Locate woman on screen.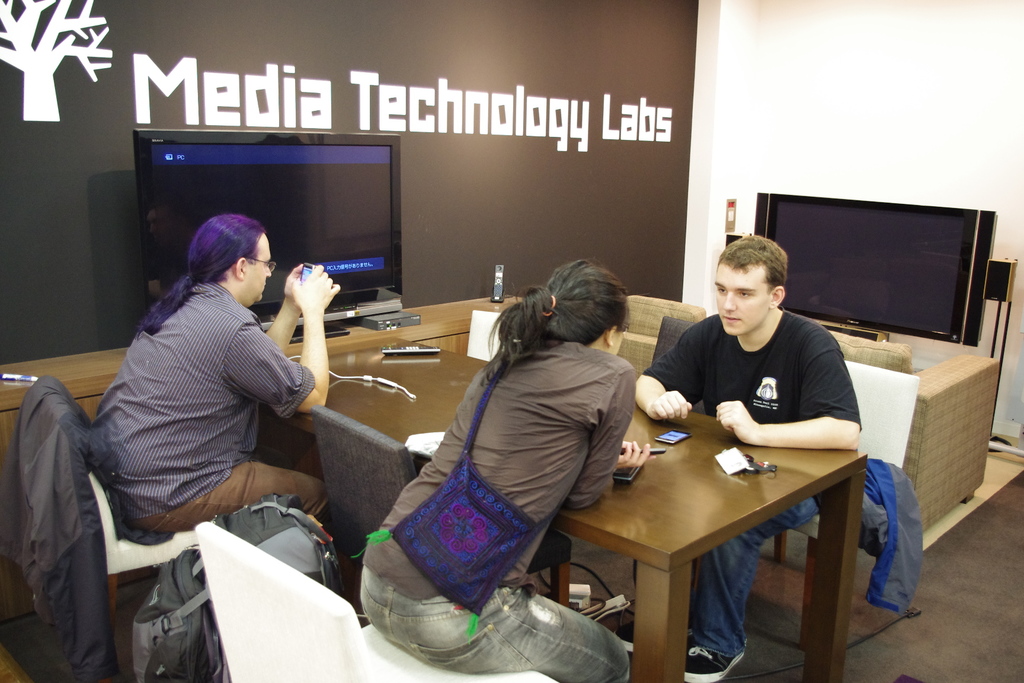
On screen at <box>357,258,628,682</box>.
